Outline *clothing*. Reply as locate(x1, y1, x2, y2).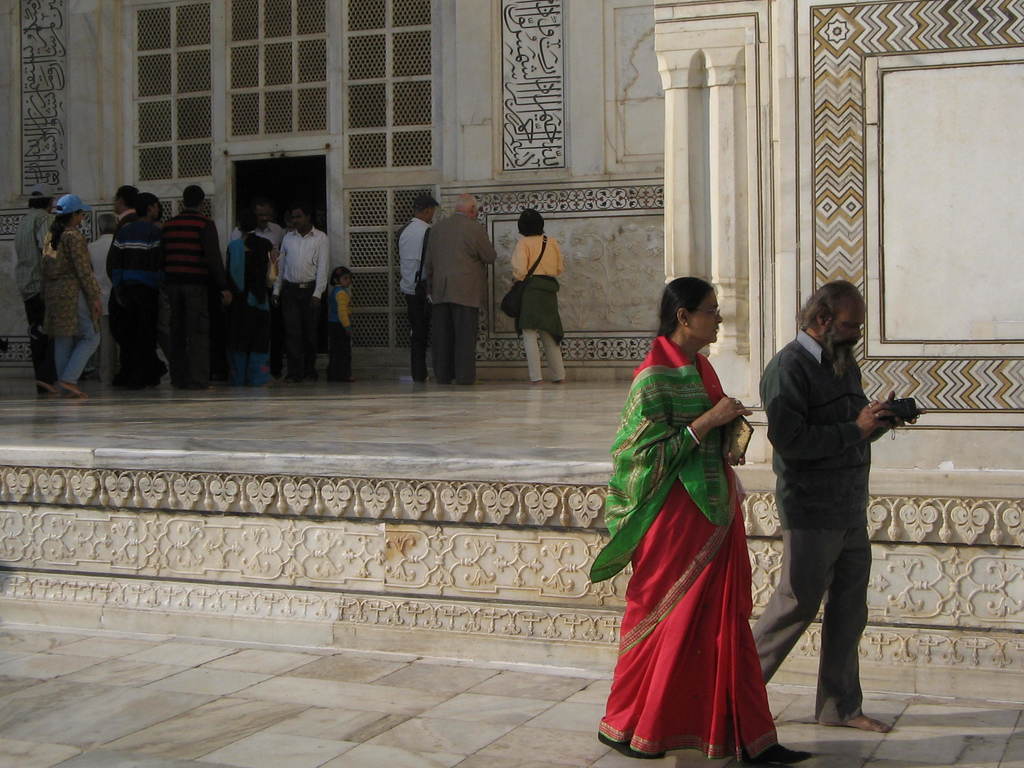
locate(224, 232, 272, 364).
